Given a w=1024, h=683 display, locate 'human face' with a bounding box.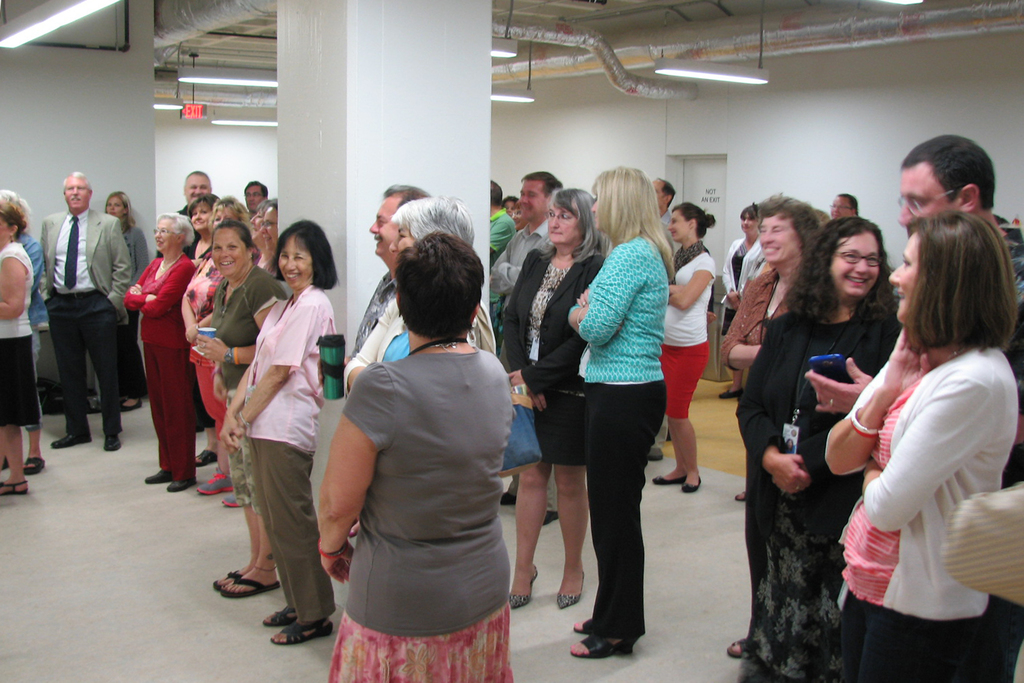
Located: x1=898 y1=158 x2=966 y2=234.
